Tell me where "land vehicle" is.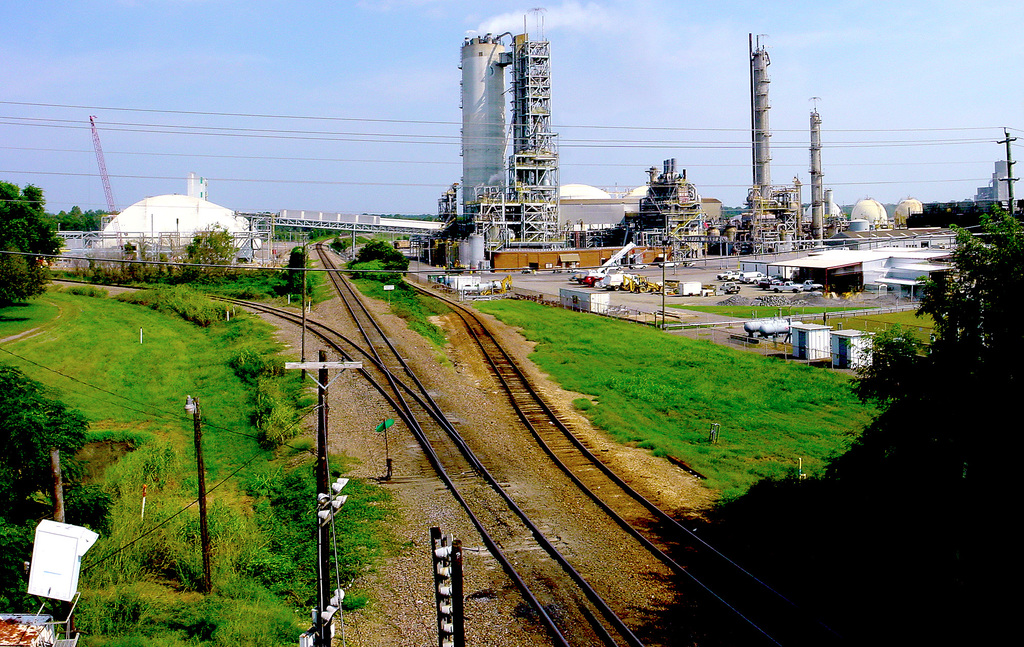
"land vehicle" is at bbox=(634, 262, 648, 266).
